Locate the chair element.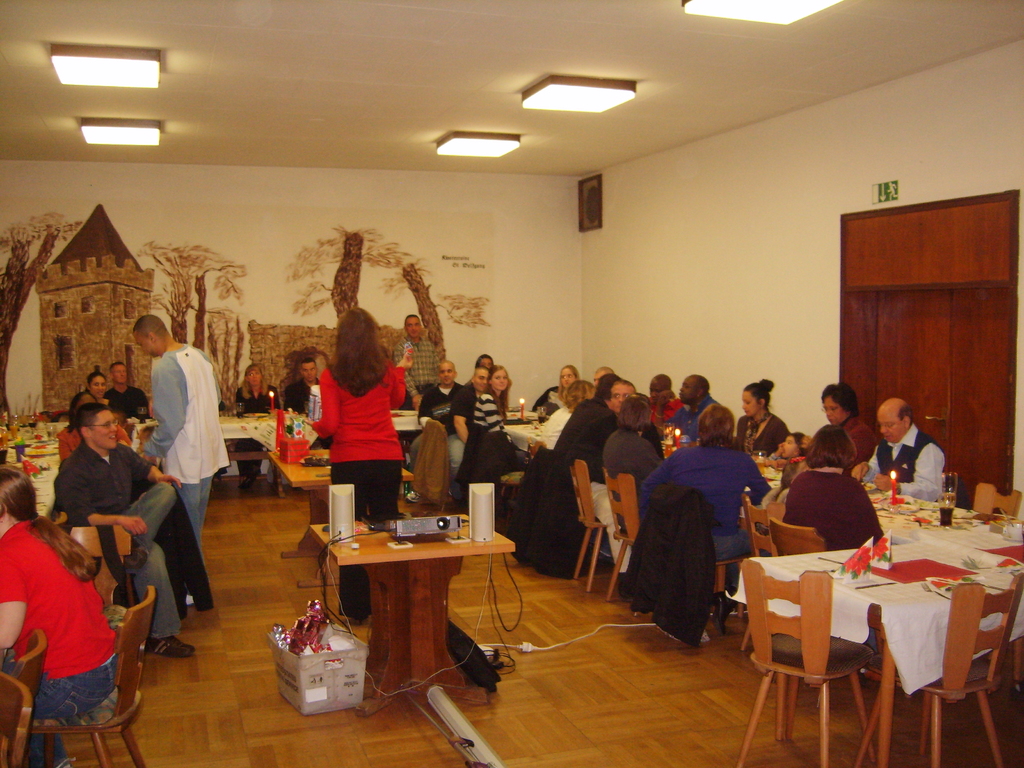
Element bbox: 603:464:640:602.
